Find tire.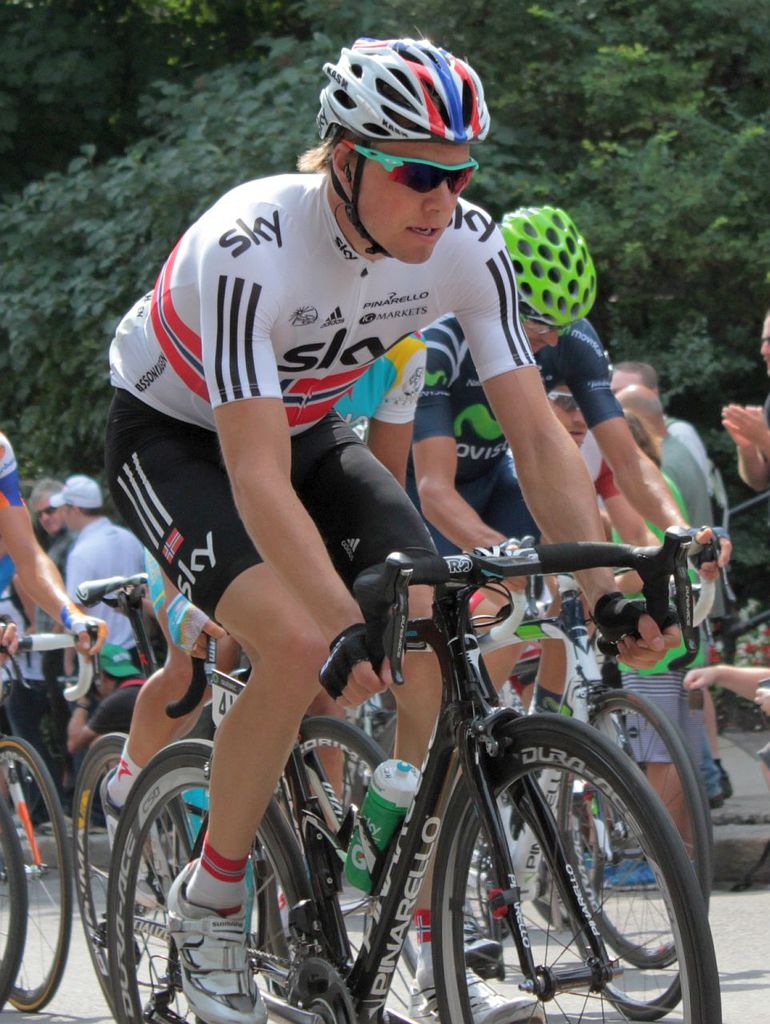
select_region(568, 890, 688, 1019).
